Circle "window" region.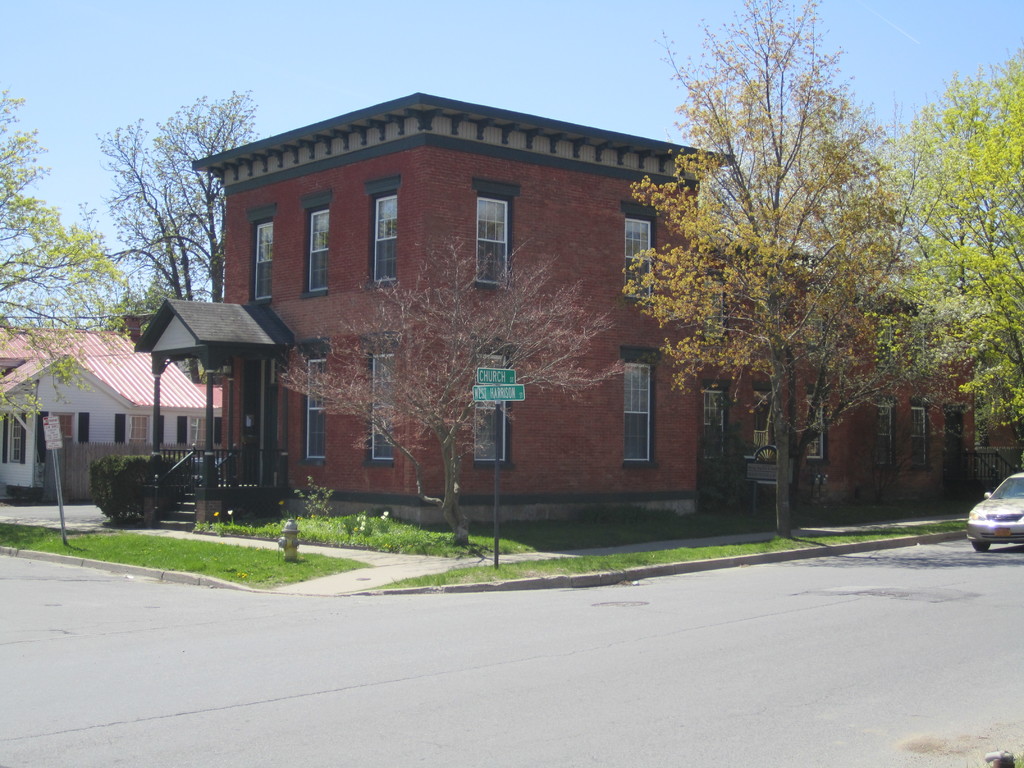
Region: detection(244, 204, 272, 303).
